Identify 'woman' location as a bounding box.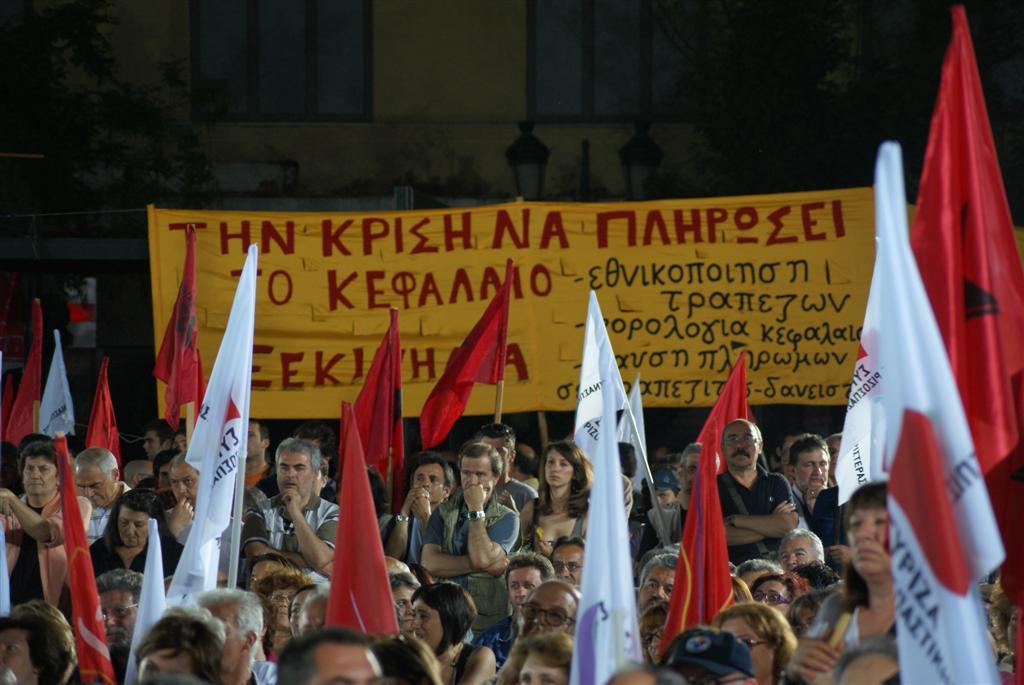
left=250, top=568, right=312, bottom=665.
